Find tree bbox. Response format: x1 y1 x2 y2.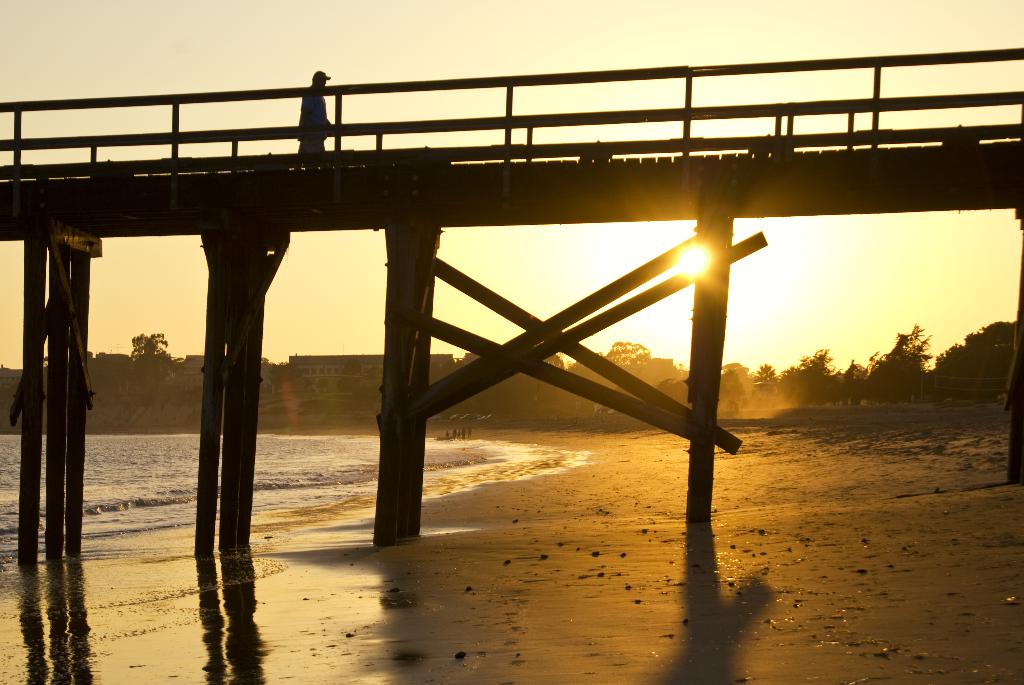
266 360 311 400.
